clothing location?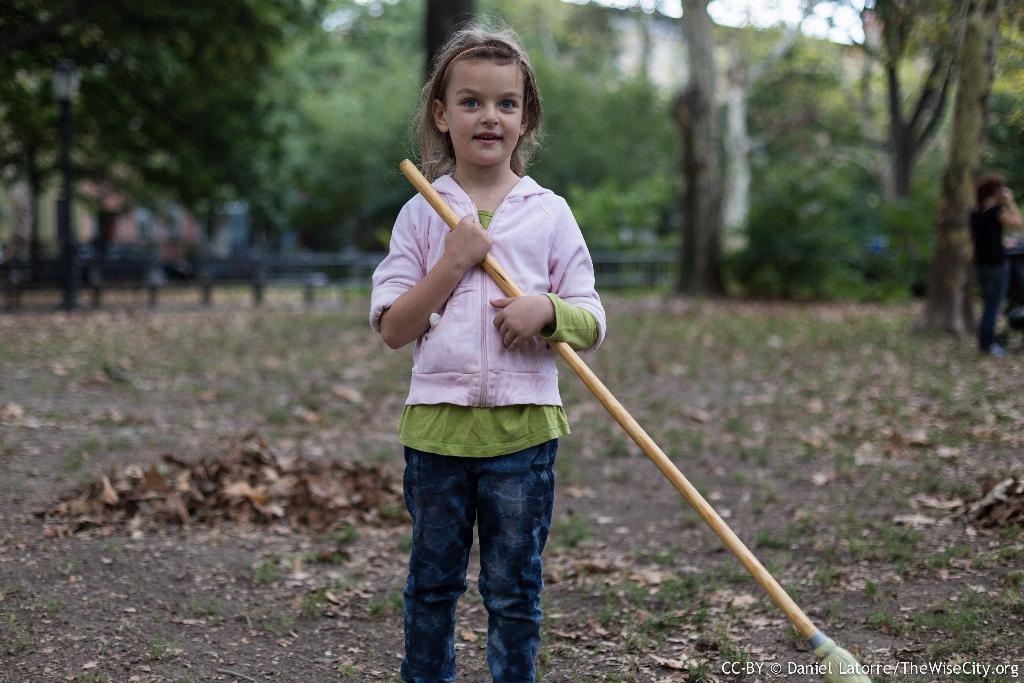
966:201:1006:358
